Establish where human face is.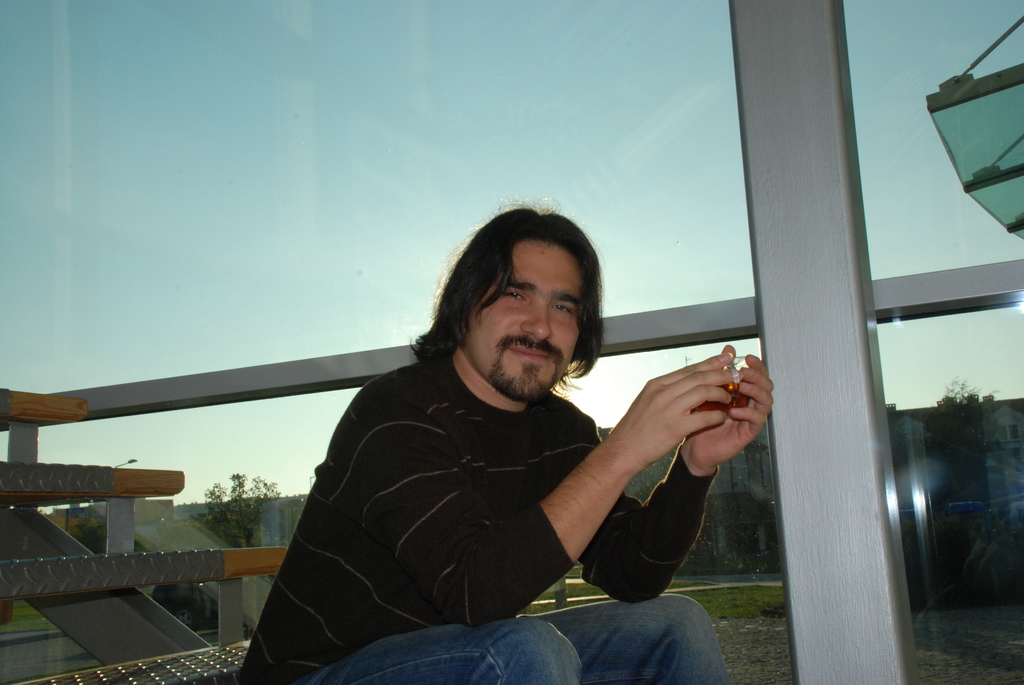
Established at 466, 233, 588, 404.
